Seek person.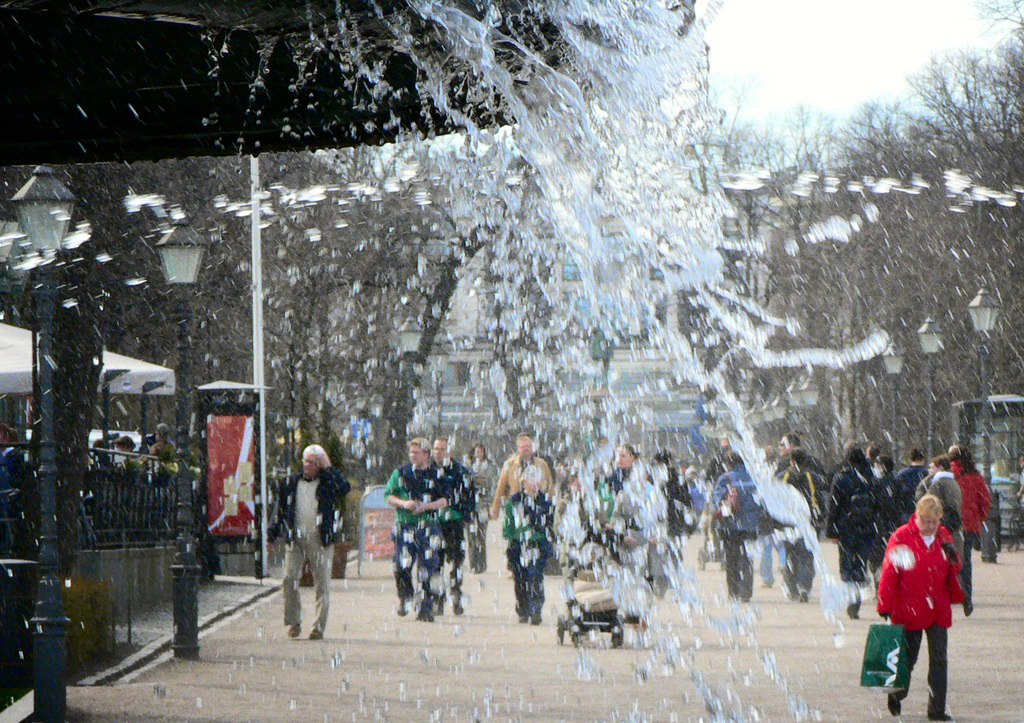
<box>140,417,187,466</box>.
